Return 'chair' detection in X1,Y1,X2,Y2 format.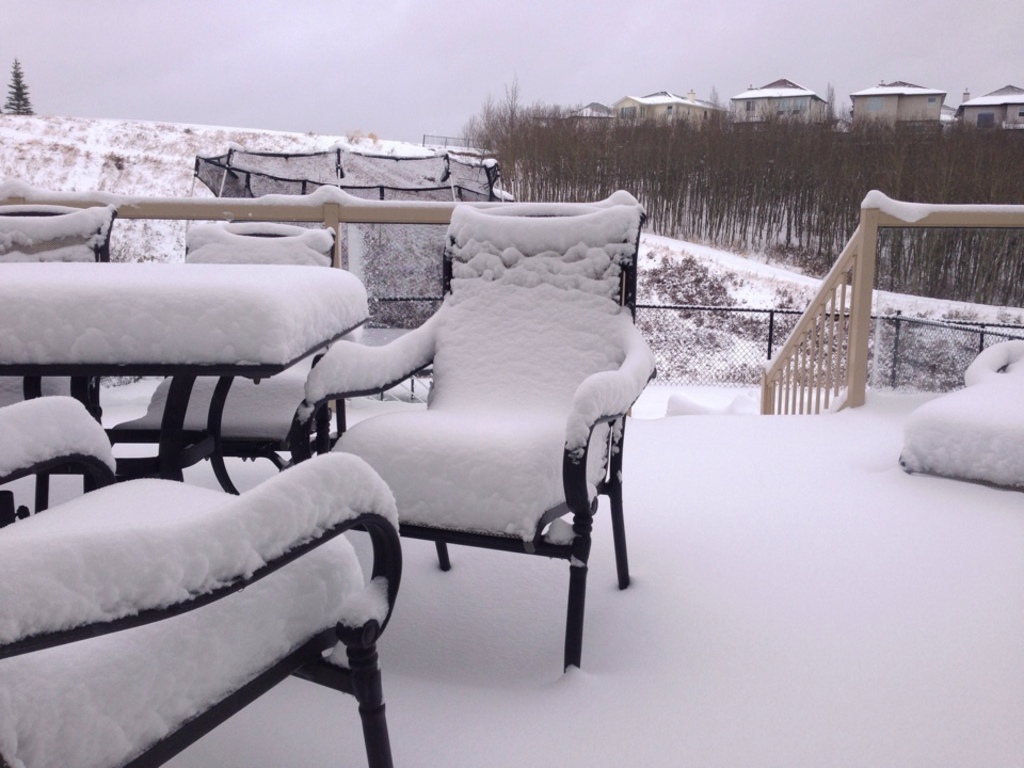
107,221,345,499.
